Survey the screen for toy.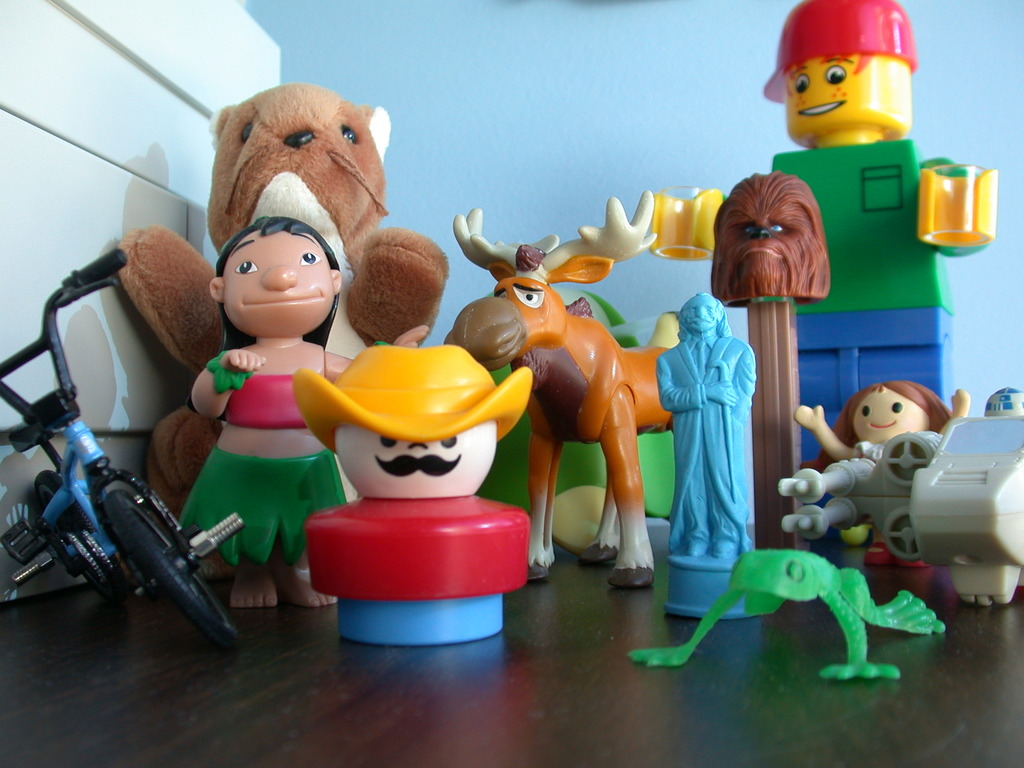
Survey found: detection(657, 293, 753, 618).
